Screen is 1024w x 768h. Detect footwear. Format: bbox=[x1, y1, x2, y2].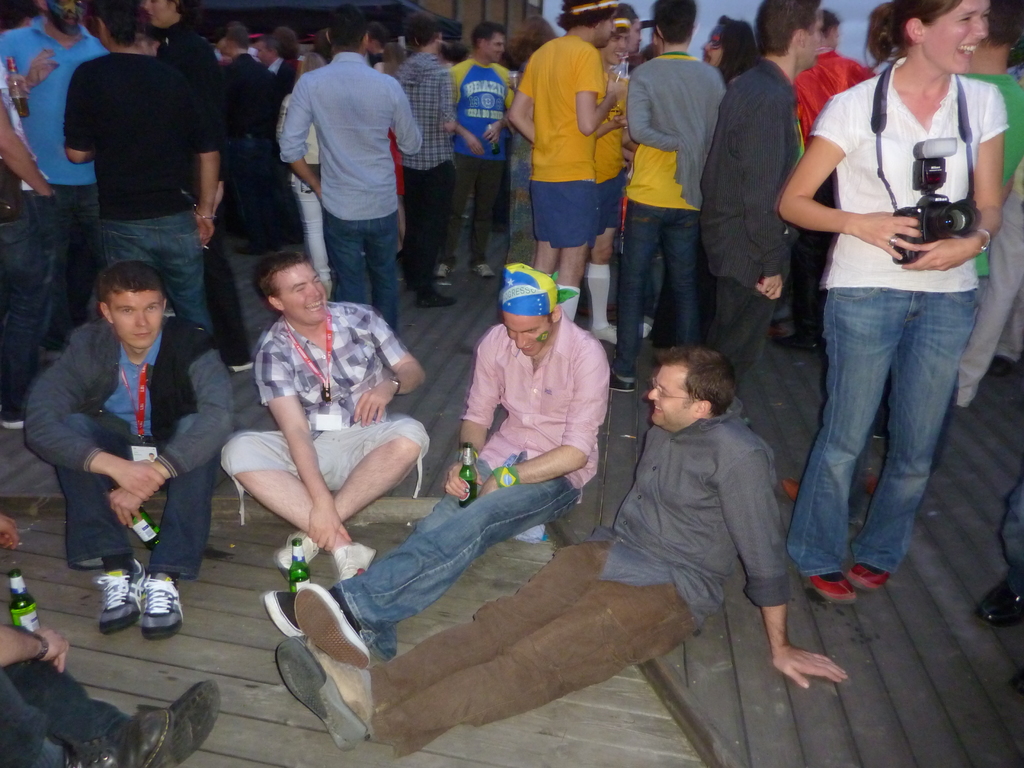
bbox=[472, 262, 492, 278].
